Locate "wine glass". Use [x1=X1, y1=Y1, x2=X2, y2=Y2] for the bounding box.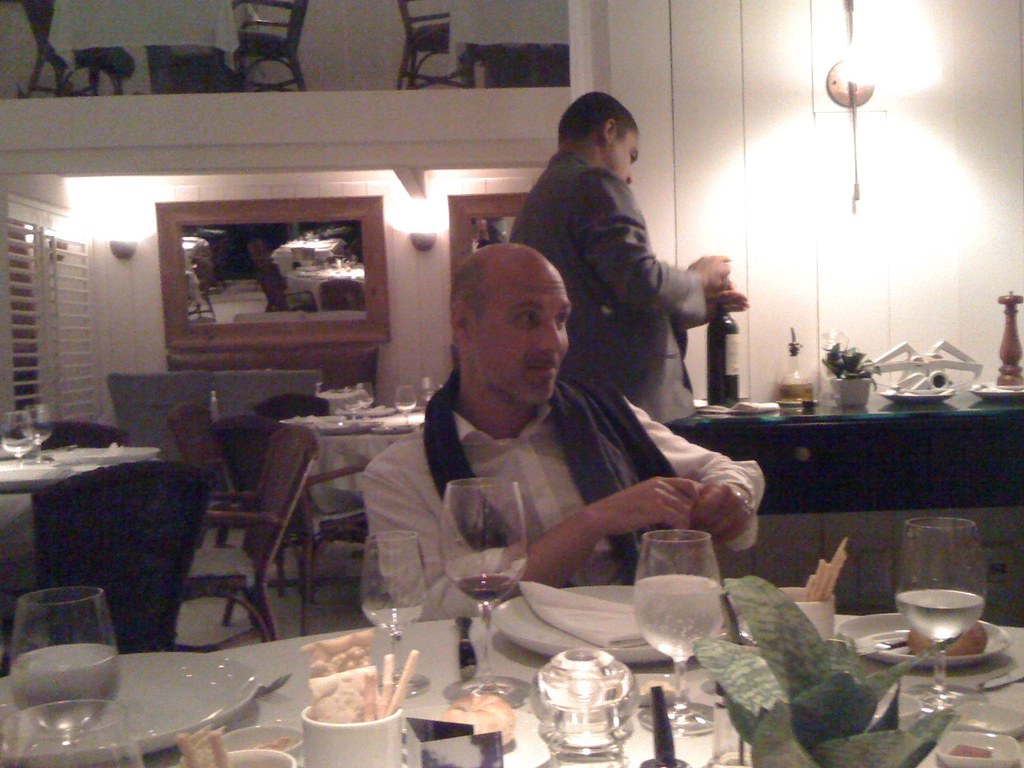
[x1=898, y1=515, x2=984, y2=714].
